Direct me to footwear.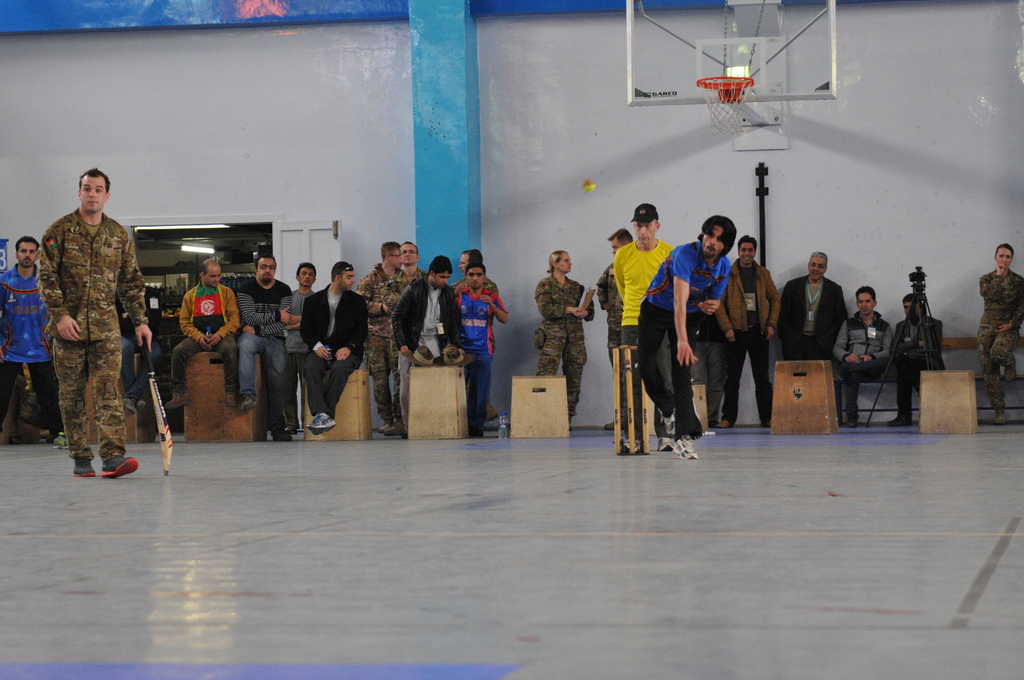
Direction: bbox=(70, 455, 93, 477).
